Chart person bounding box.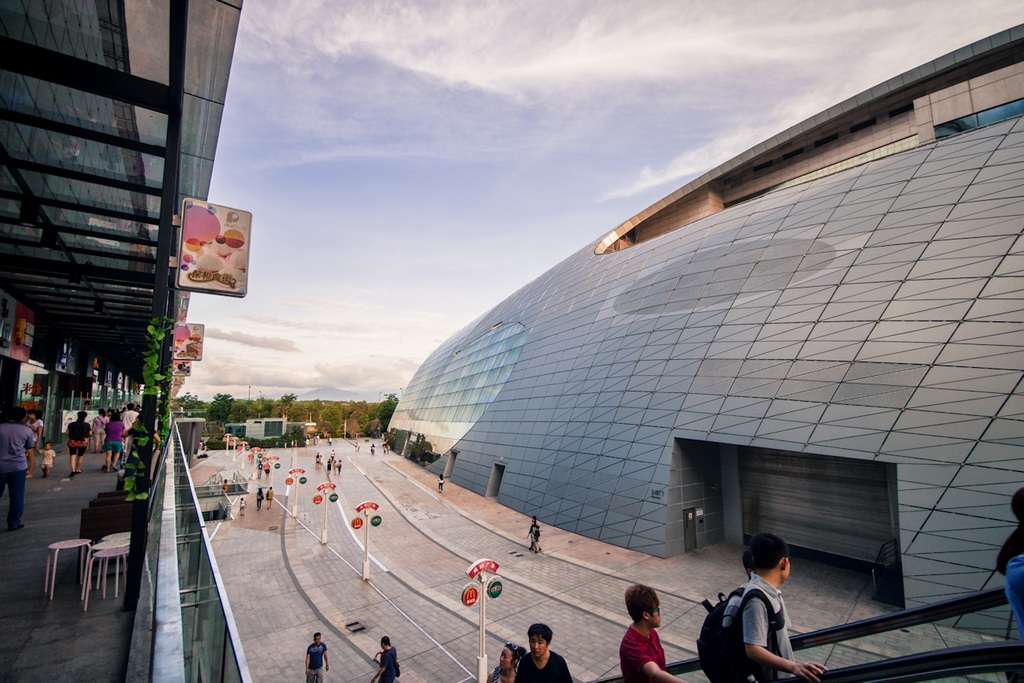
Charted: <bbox>0, 409, 38, 529</bbox>.
